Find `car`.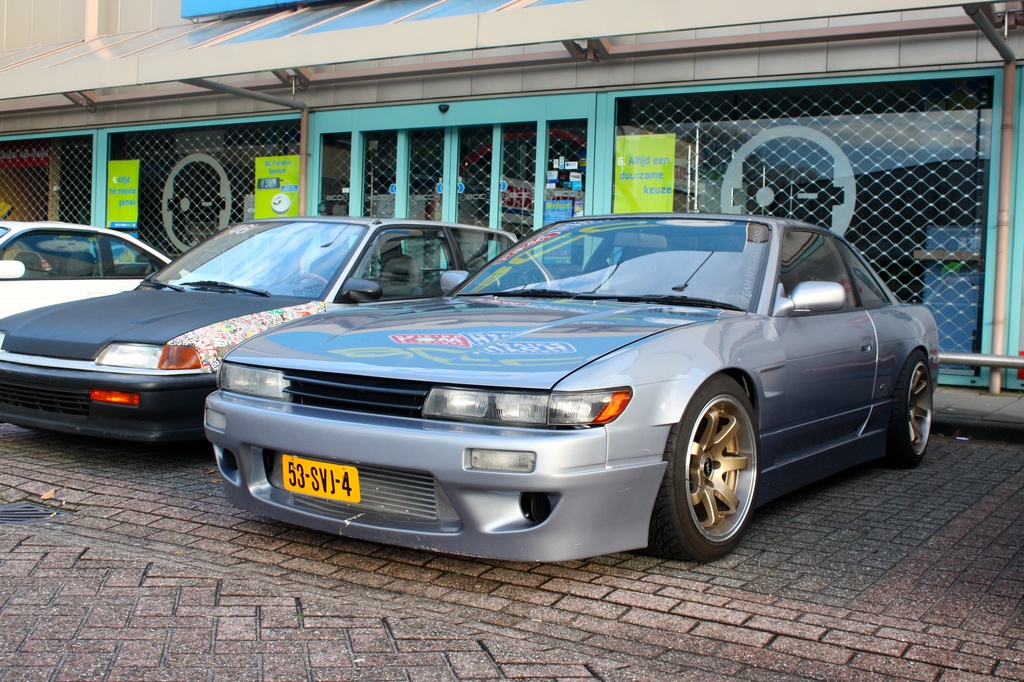
rect(0, 214, 562, 457).
